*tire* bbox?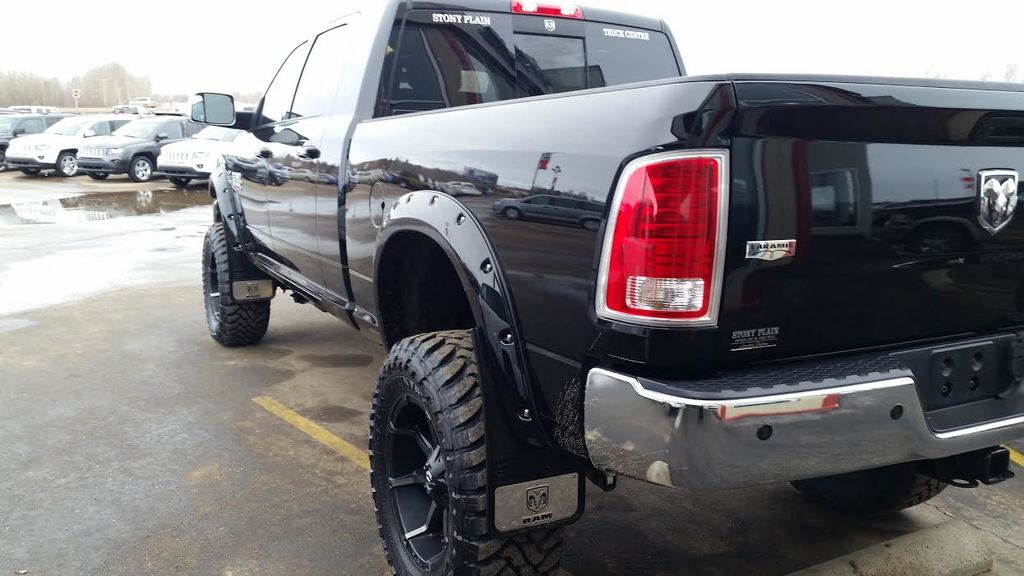
crop(0, 150, 7, 173)
